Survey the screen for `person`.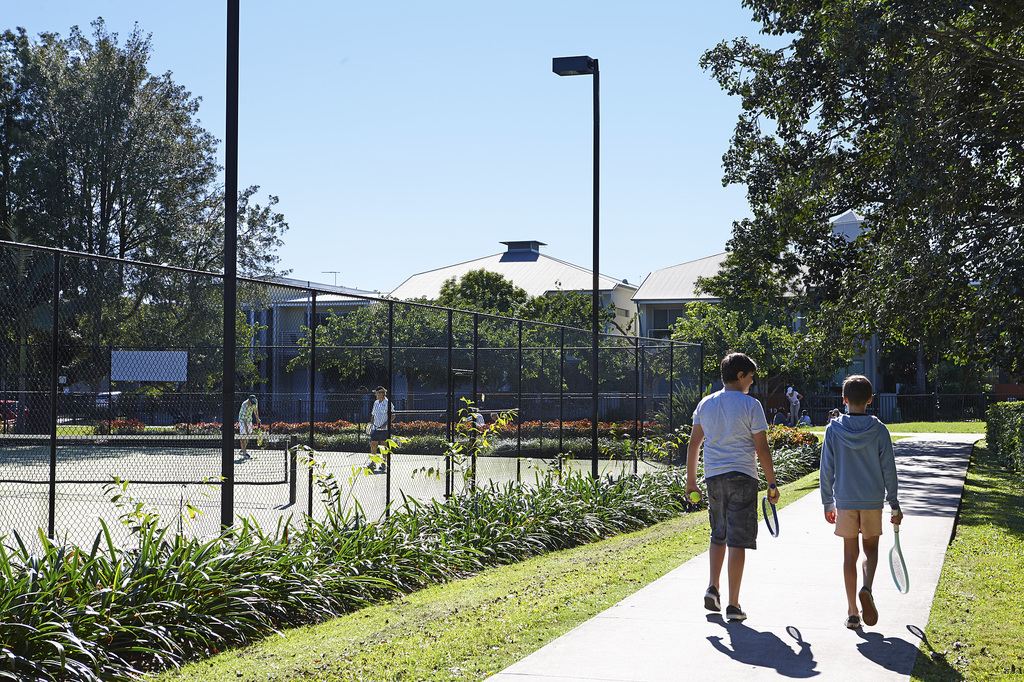
Survey found: locate(241, 397, 257, 463).
